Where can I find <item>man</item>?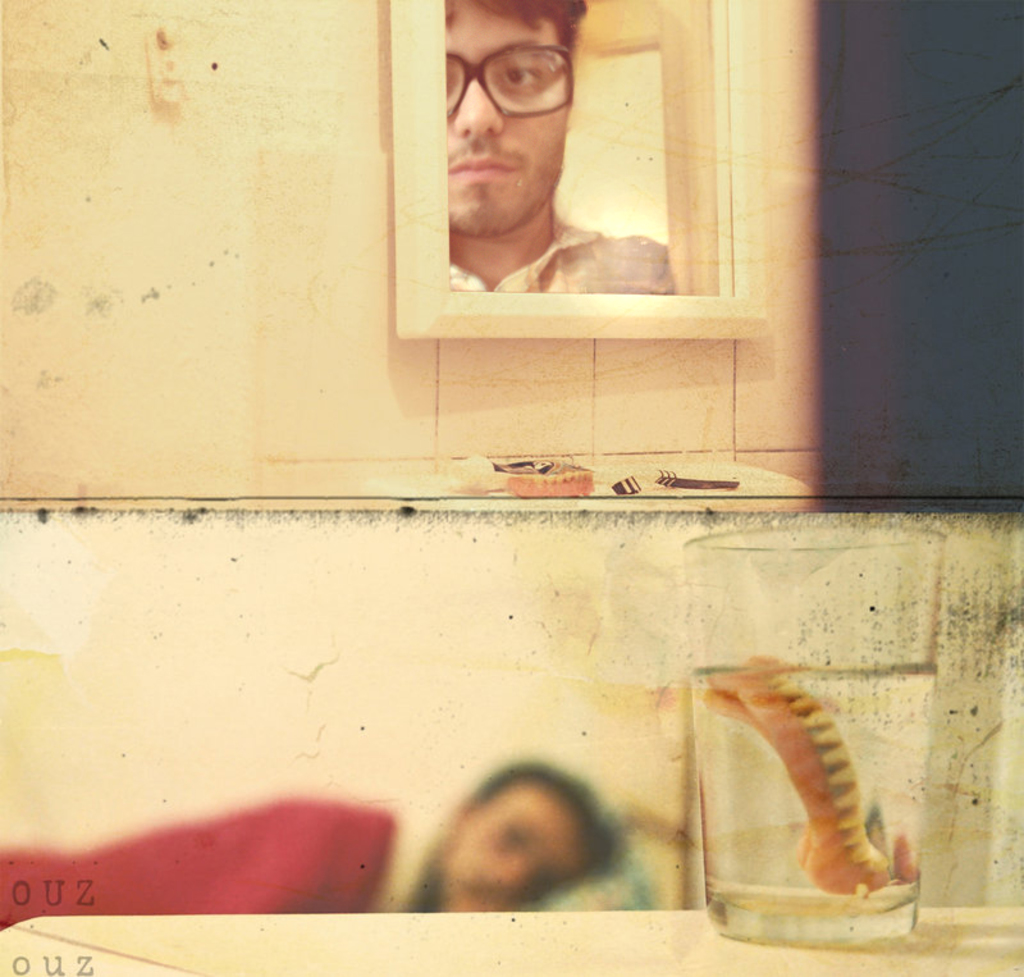
You can find it at rect(445, 0, 682, 292).
